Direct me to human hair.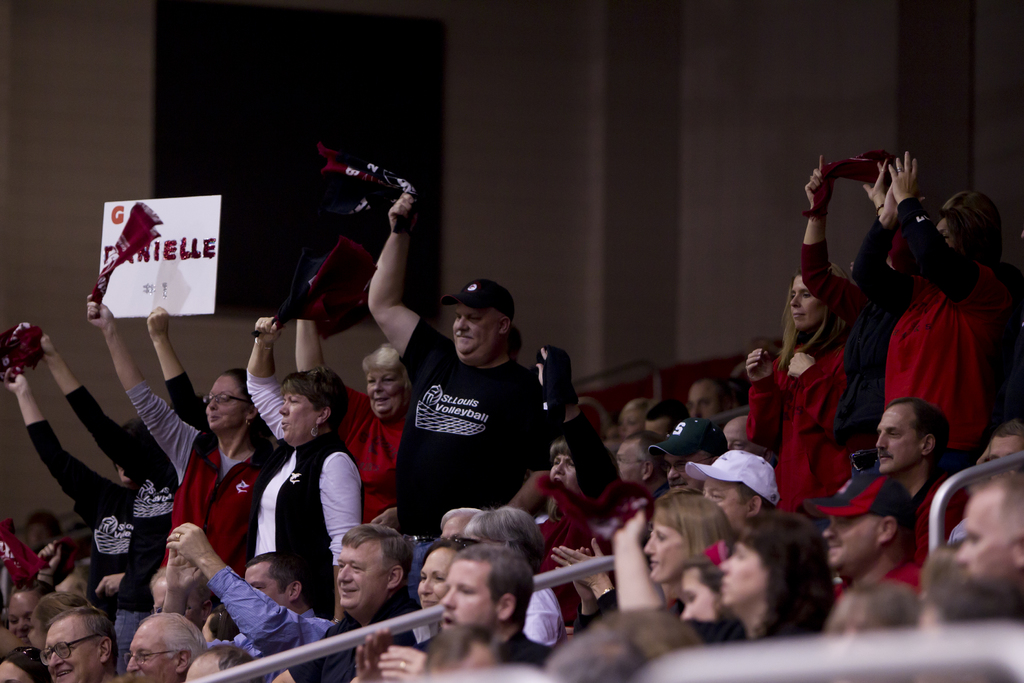
Direction: <box>918,542,1023,627</box>.
